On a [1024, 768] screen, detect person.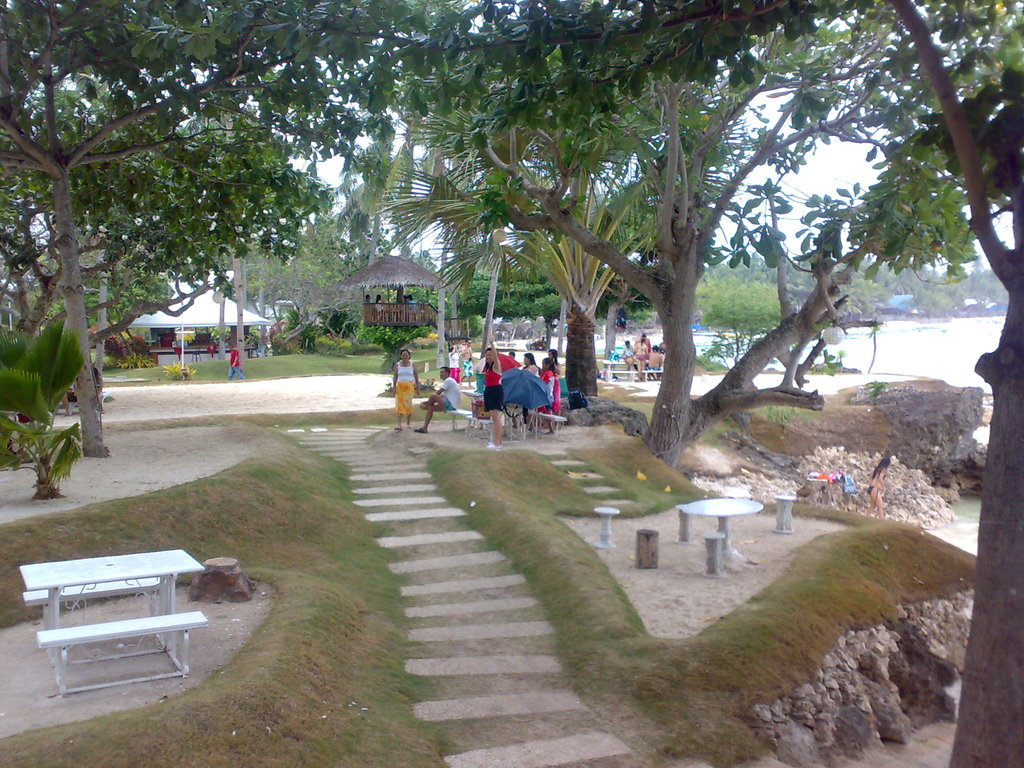
636 327 654 372.
